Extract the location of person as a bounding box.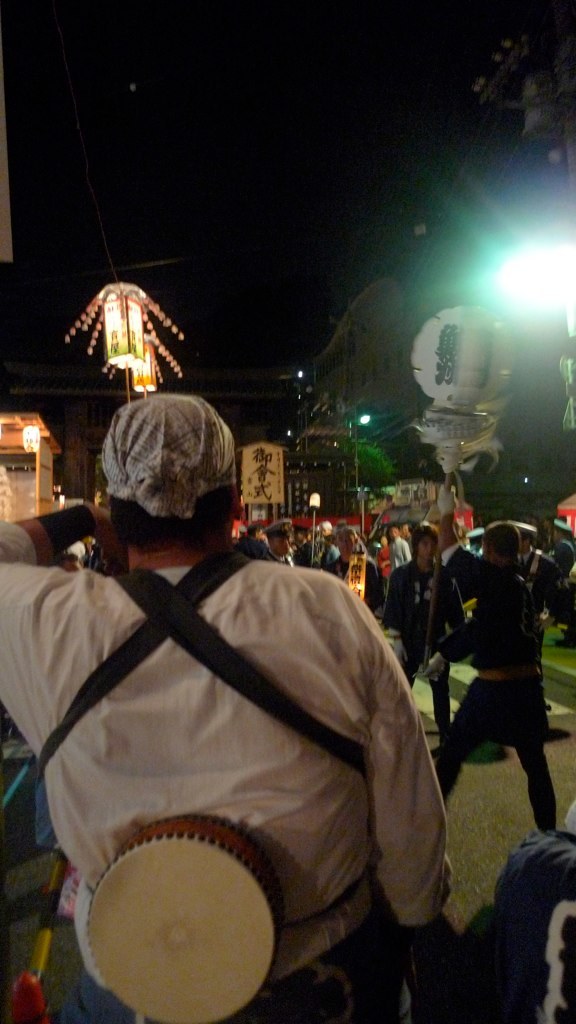
x1=430 y1=522 x2=483 y2=637.
